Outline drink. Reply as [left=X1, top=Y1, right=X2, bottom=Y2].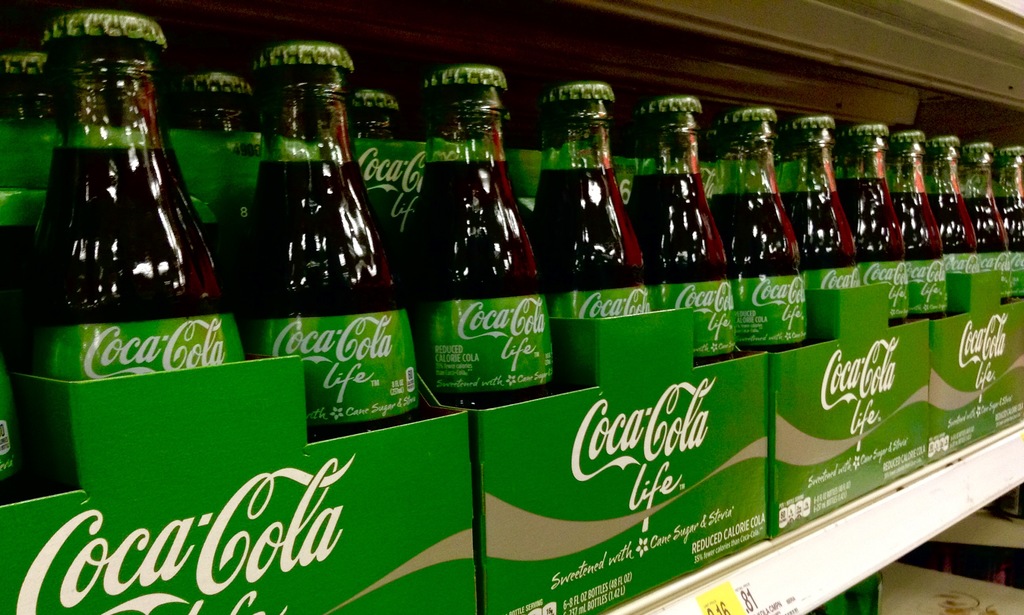
[left=891, top=129, right=946, bottom=319].
